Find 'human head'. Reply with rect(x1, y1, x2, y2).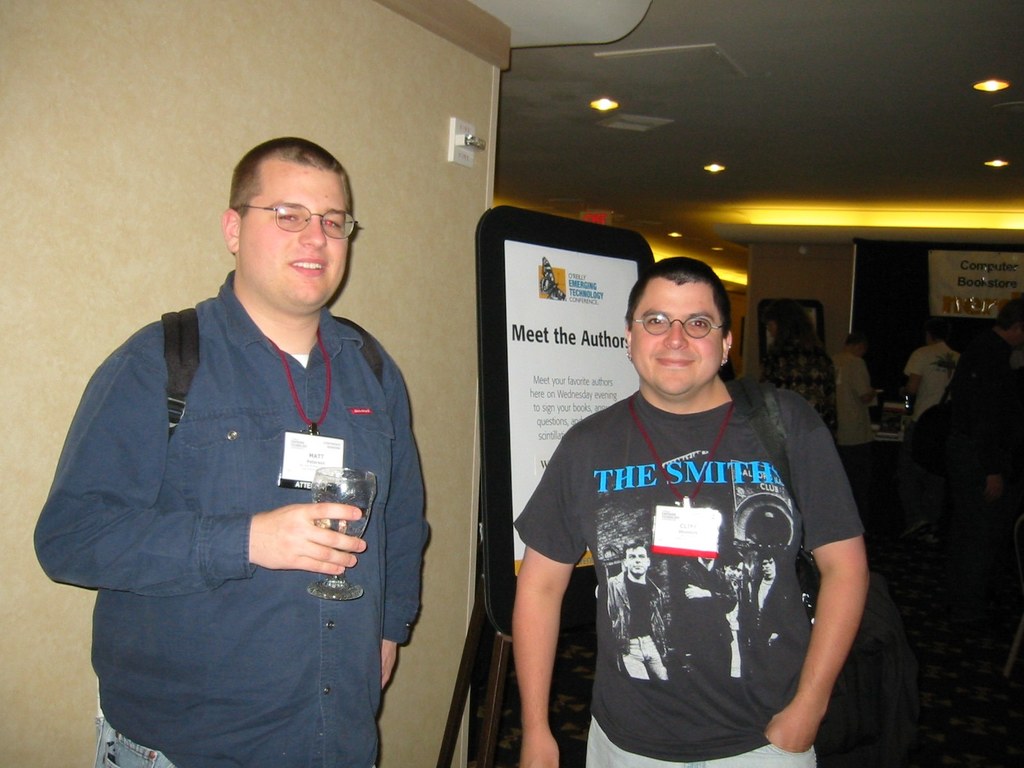
rect(840, 332, 867, 357).
